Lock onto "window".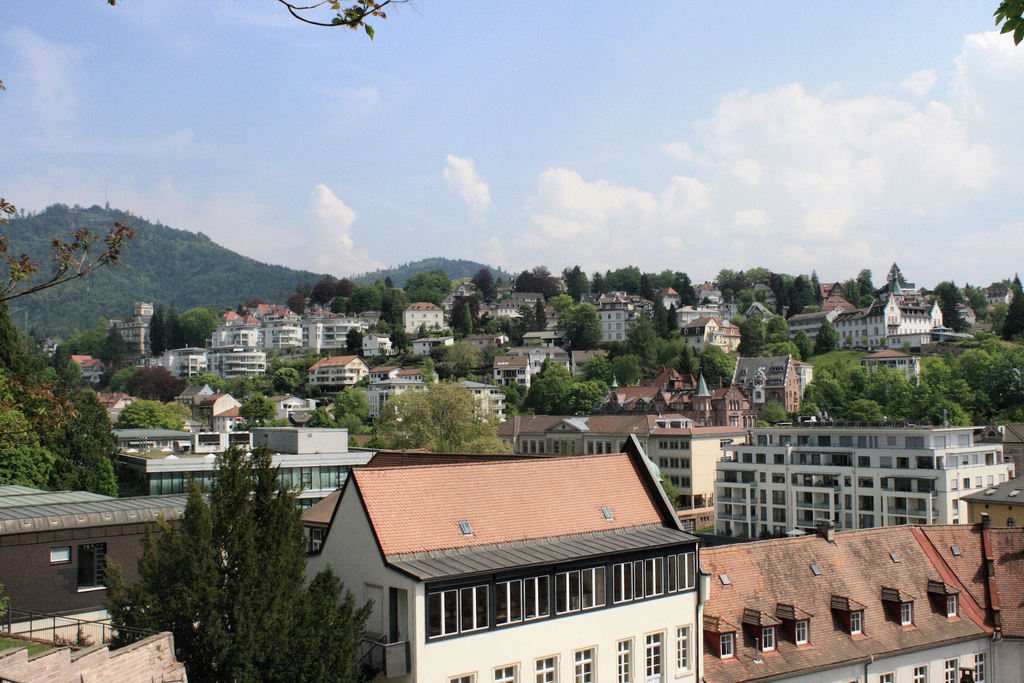
Locked: (left=968, top=648, right=994, bottom=682).
